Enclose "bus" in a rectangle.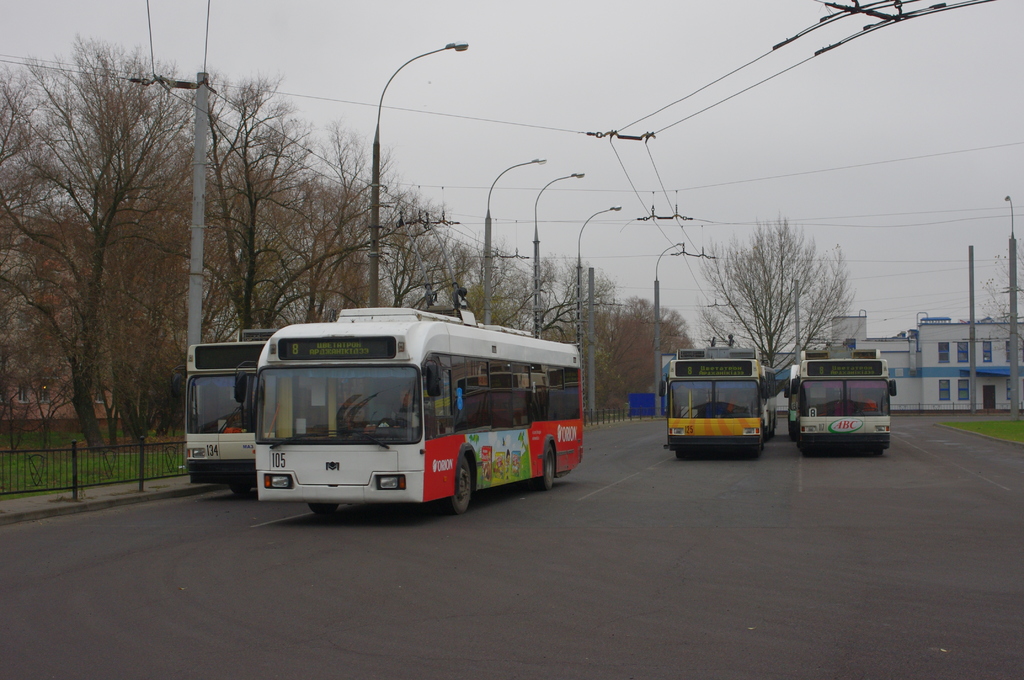
[667,360,764,455].
